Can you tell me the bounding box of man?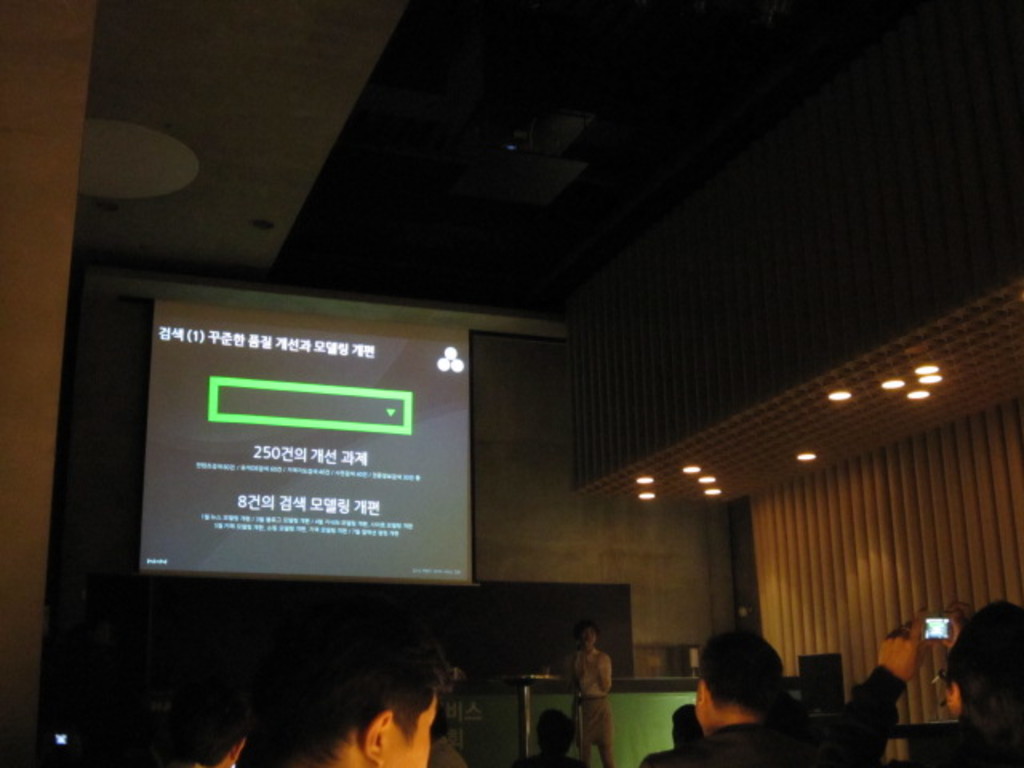
x1=152, y1=682, x2=261, y2=766.
